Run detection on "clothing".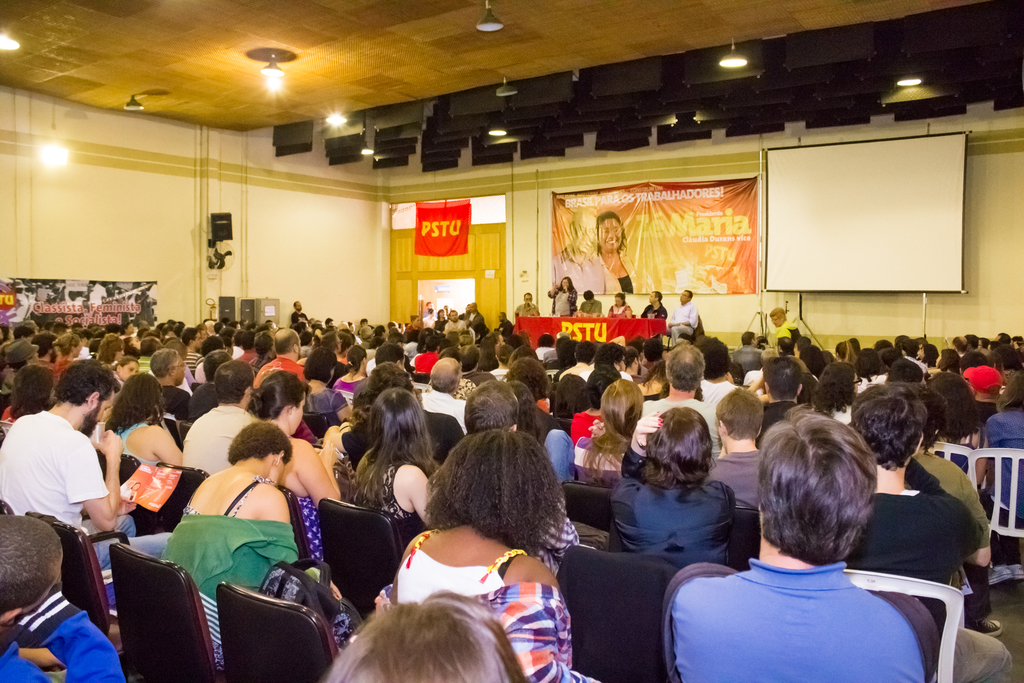
Result: locate(661, 295, 698, 342).
